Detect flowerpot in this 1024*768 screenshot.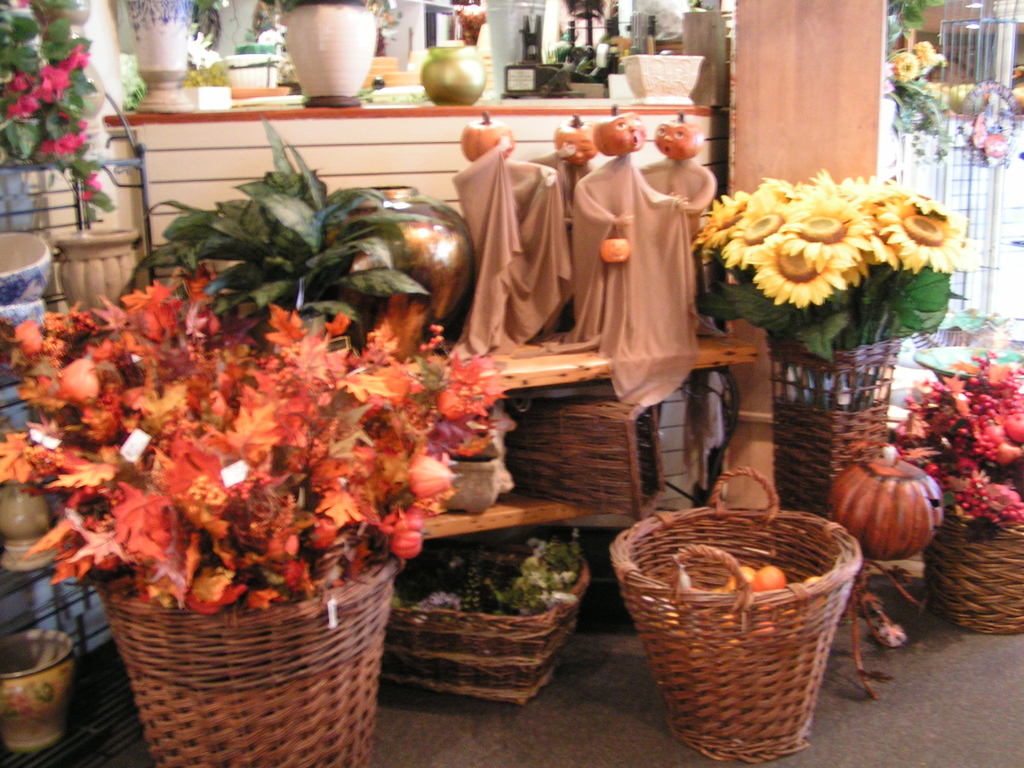
Detection: rect(623, 52, 708, 104).
